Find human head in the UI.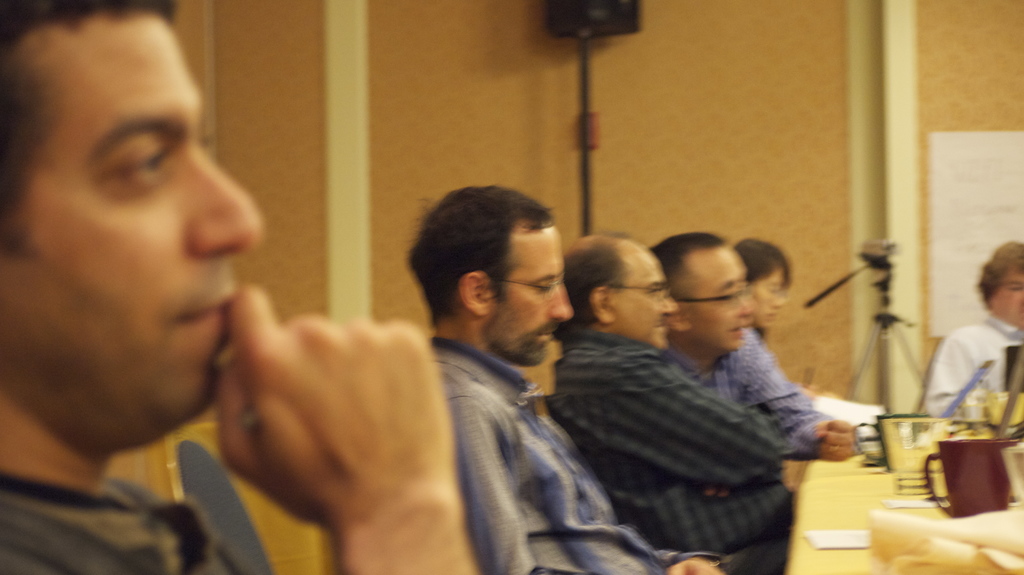
UI element at [x1=650, y1=235, x2=750, y2=355].
